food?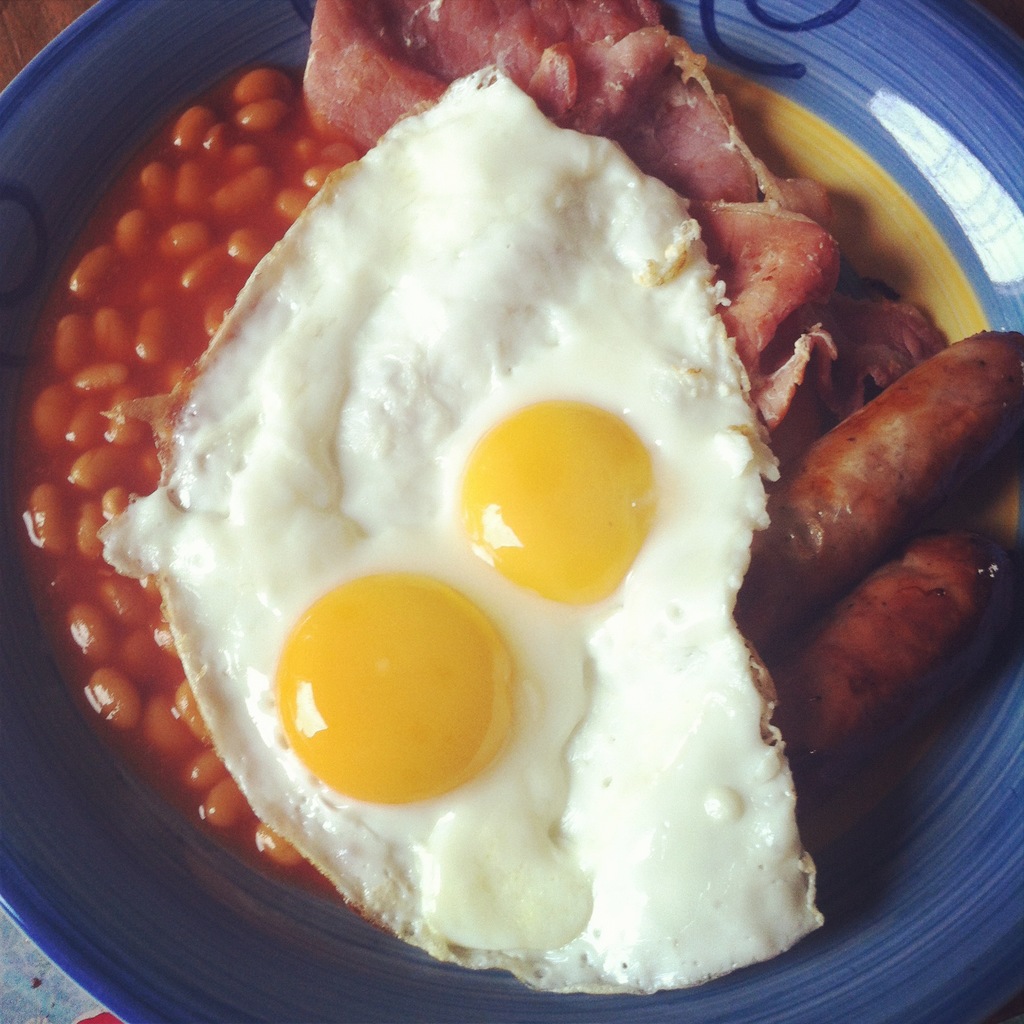
l=769, t=518, r=1019, b=781
